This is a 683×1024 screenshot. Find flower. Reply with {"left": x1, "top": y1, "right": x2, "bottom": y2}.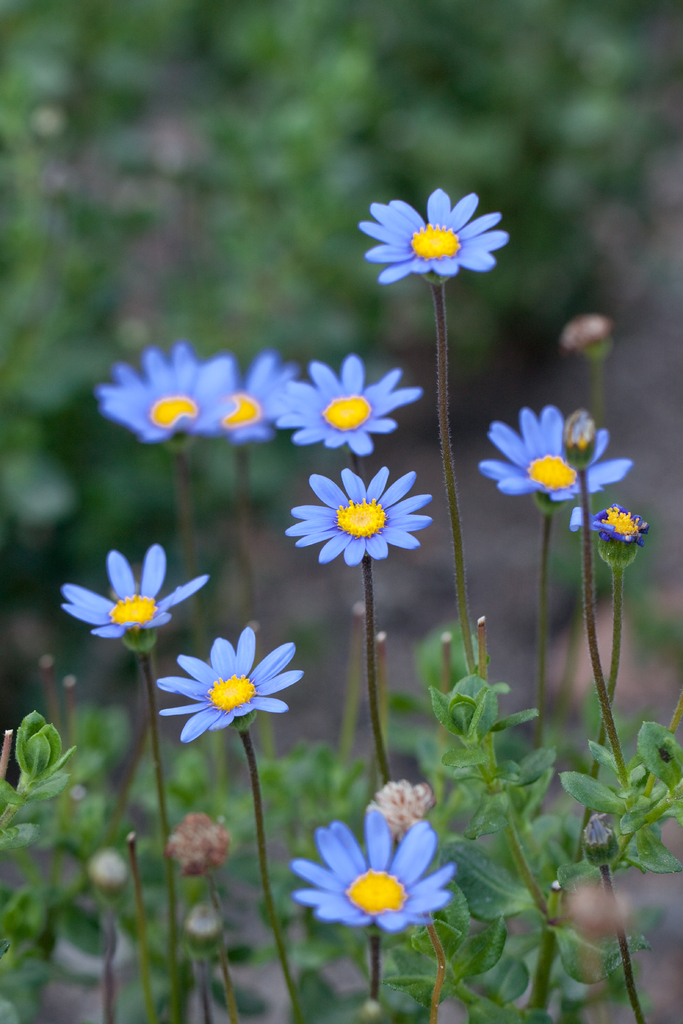
{"left": 371, "top": 776, "right": 431, "bottom": 848}.
